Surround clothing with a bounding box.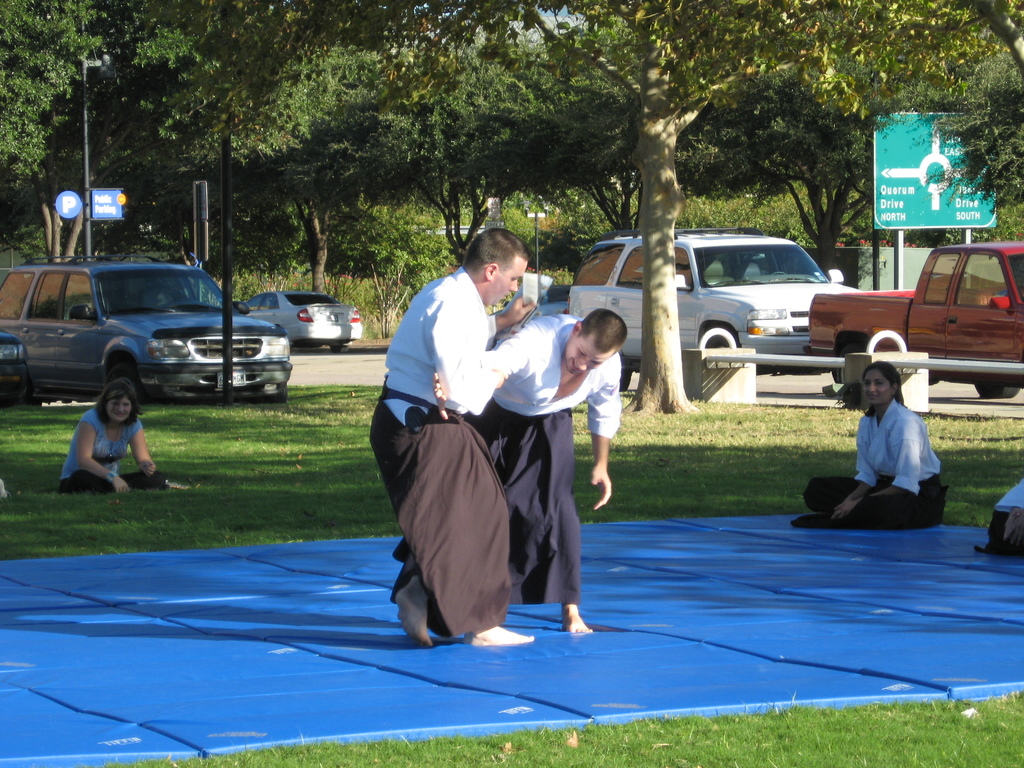
detection(468, 412, 574, 607).
